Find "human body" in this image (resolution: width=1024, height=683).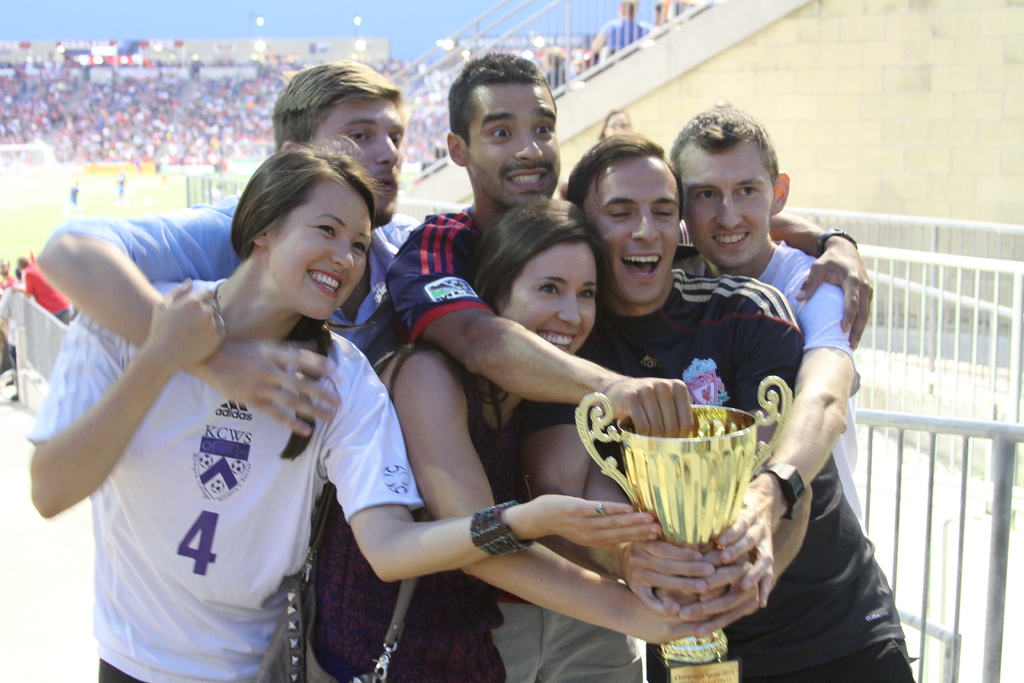
select_region(692, 104, 876, 682).
